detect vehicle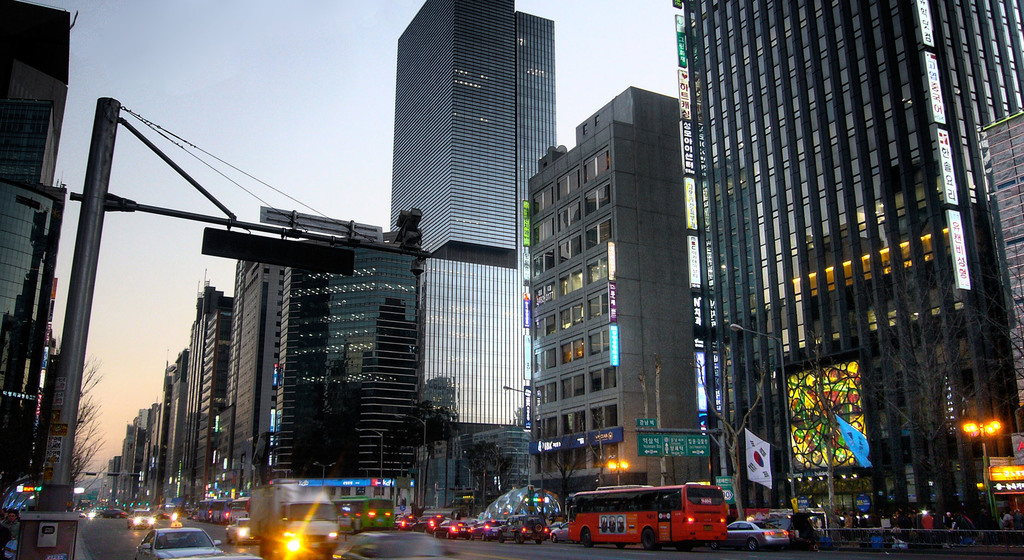
[127, 509, 157, 529]
